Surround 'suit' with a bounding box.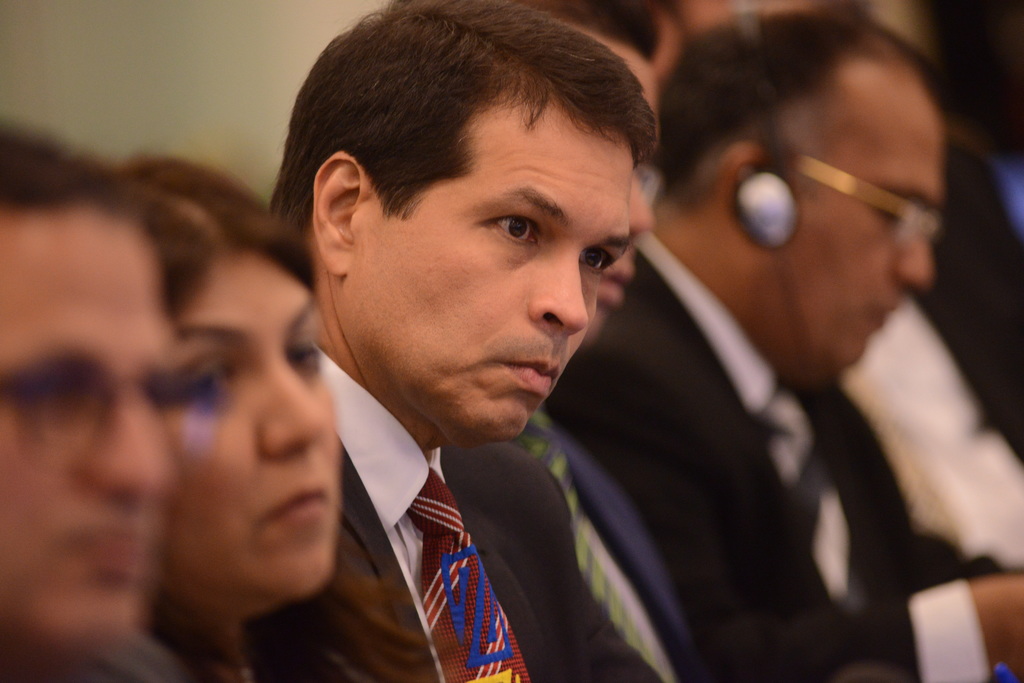
l=509, t=403, r=705, b=682.
